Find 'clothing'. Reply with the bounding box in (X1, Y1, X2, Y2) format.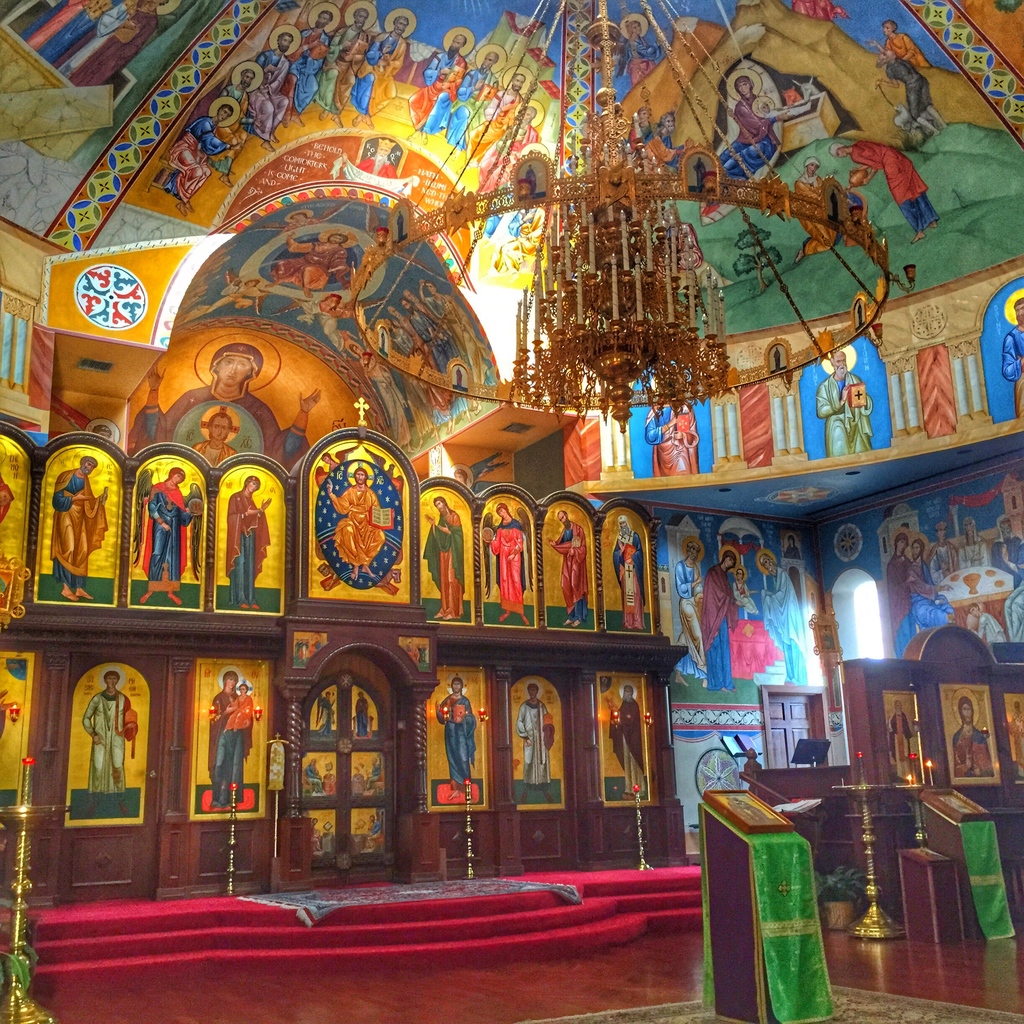
(890, 568, 916, 649).
